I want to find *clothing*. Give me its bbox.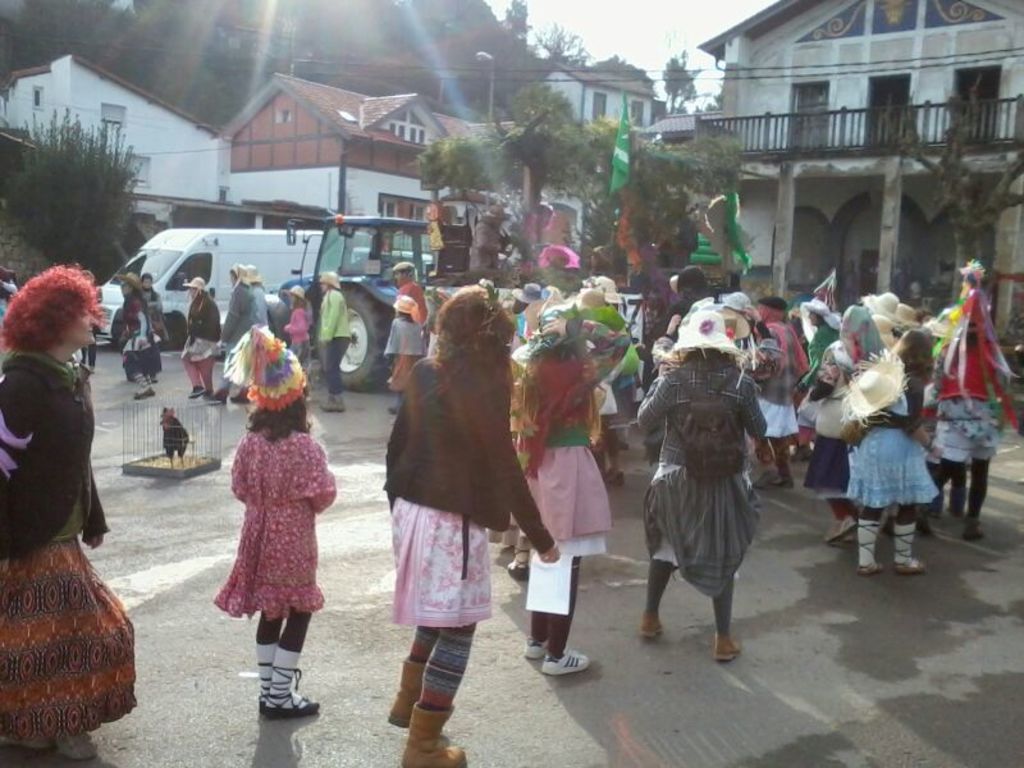
<bbox>215, 276, 275, 392</bbox>.
